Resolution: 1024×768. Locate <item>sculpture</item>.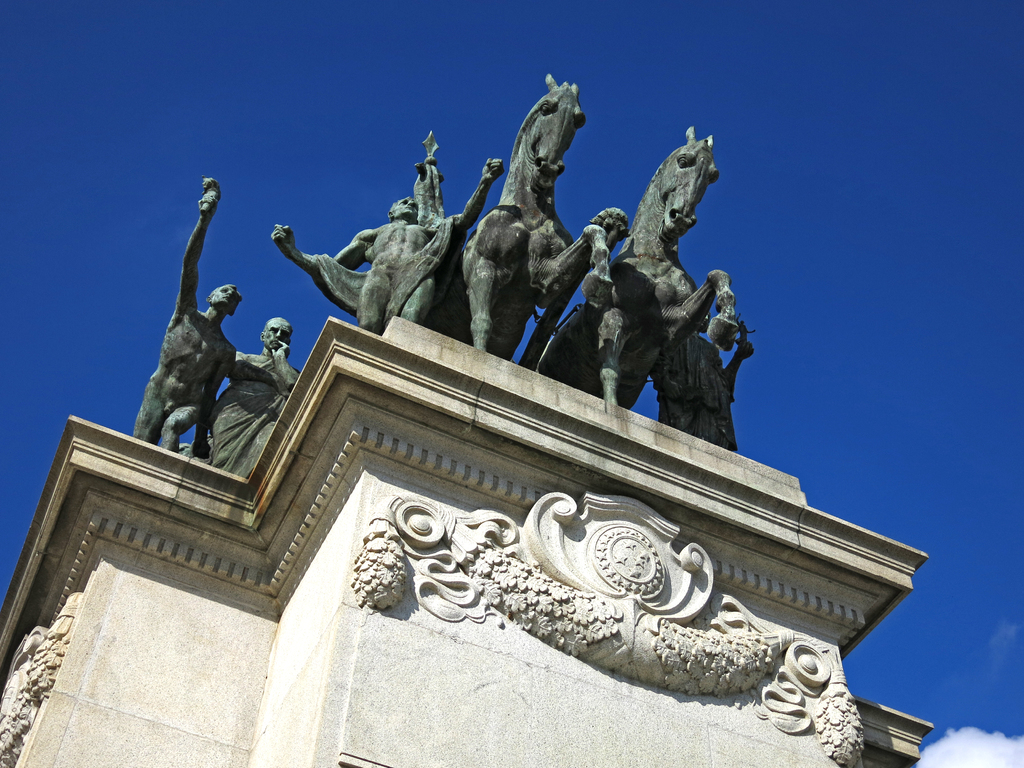
select_region(131, 175, 237, 461).
